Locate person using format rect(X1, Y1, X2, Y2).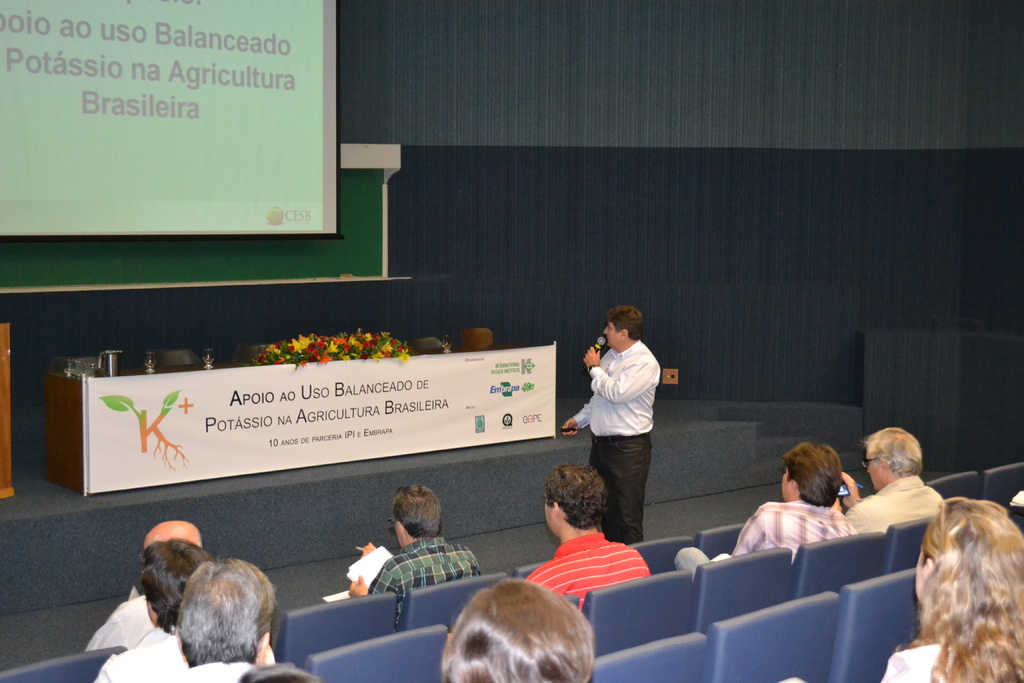
rect(817, 423, 938, 545).
